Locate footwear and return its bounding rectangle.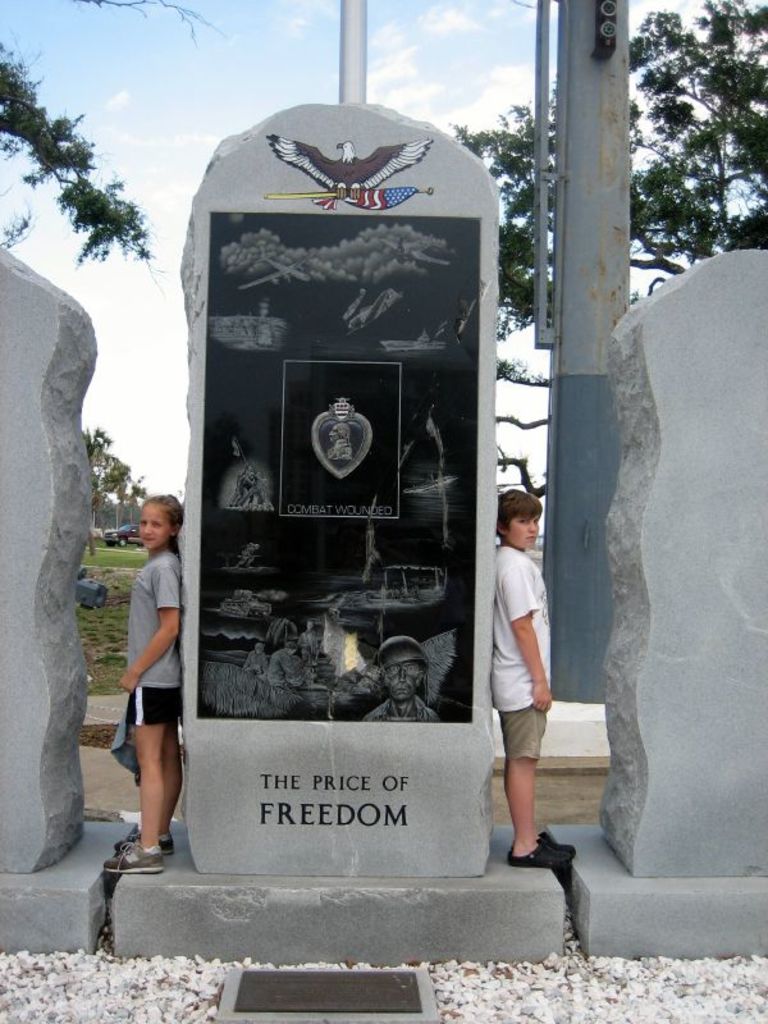
[101, 847, 165, 879].
